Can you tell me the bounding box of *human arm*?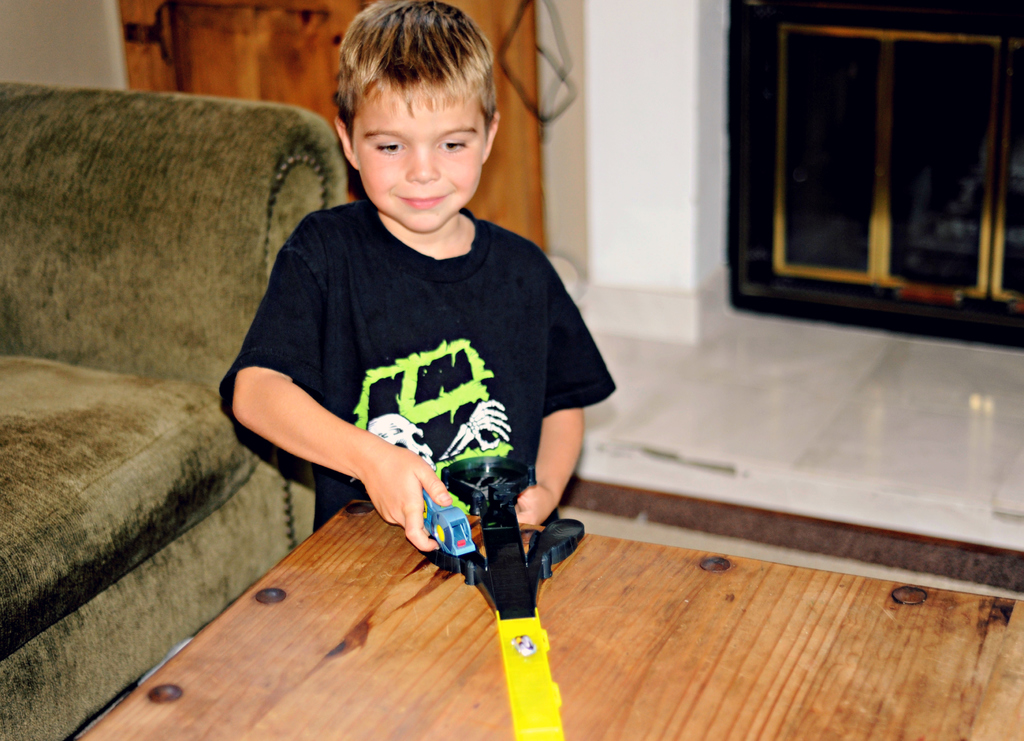
[left=508, top=276, right=616, bottom=543].
